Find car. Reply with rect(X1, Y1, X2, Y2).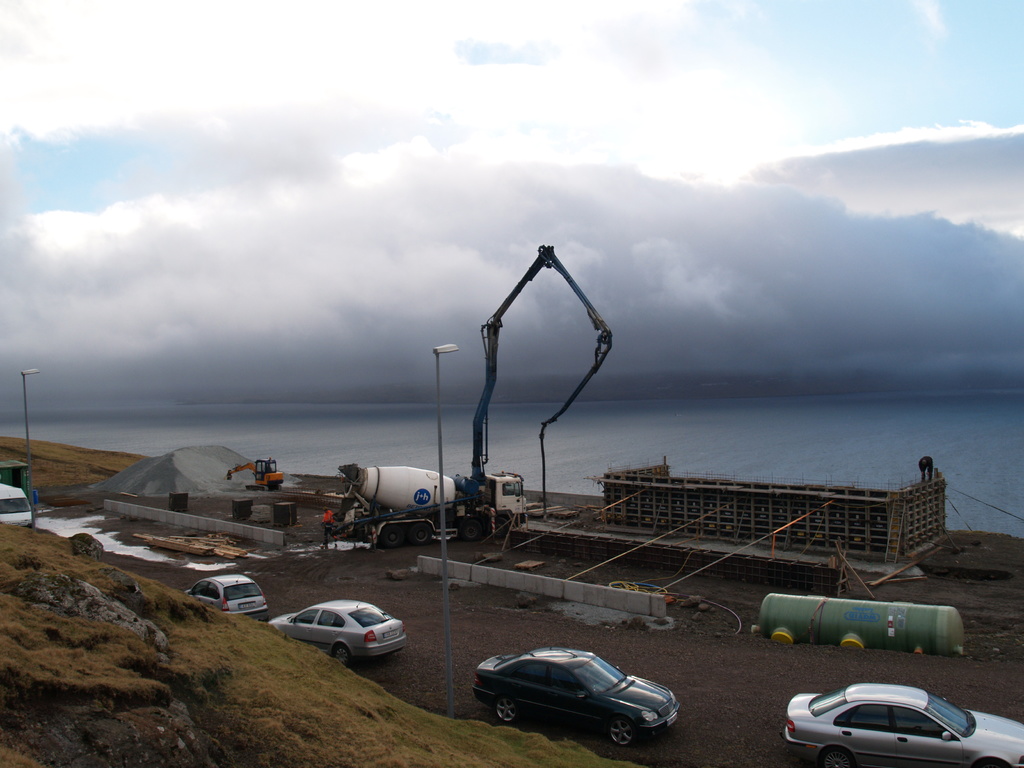
rect(471, 646, 679, 745).
